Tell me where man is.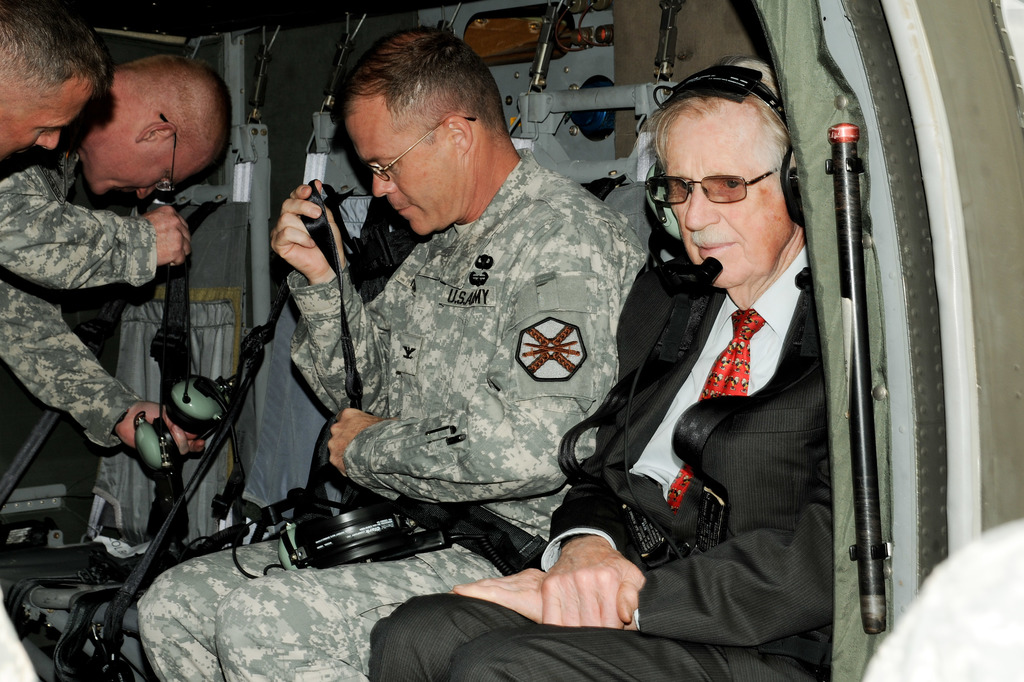
man is at locate(0, 56, 230, 457).
